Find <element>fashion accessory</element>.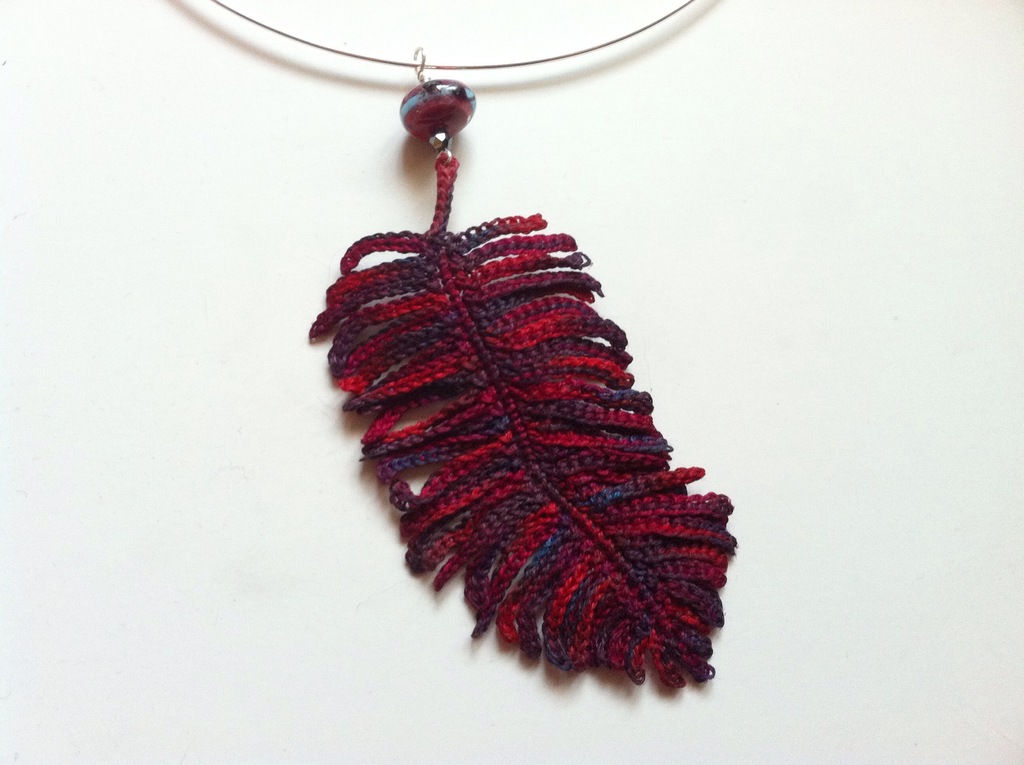
x1=205 y1=0 x2=739 y2=692.
